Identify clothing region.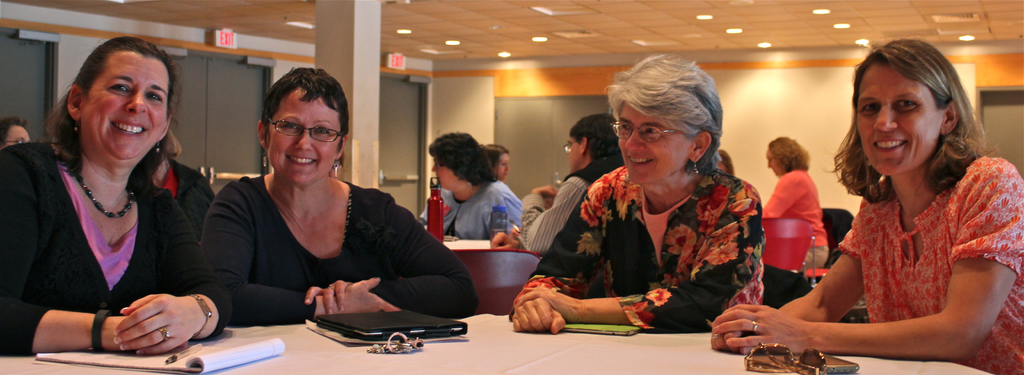
Region: l=194, t=168, r=483, b=326.
